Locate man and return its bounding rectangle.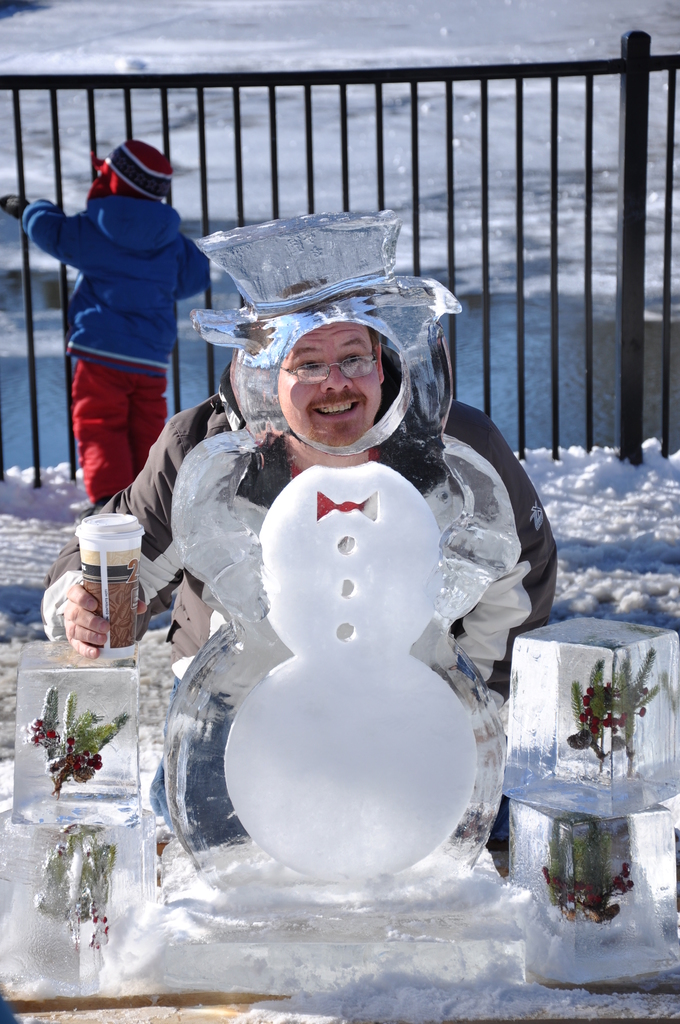
[40, 285, 561, 691].
